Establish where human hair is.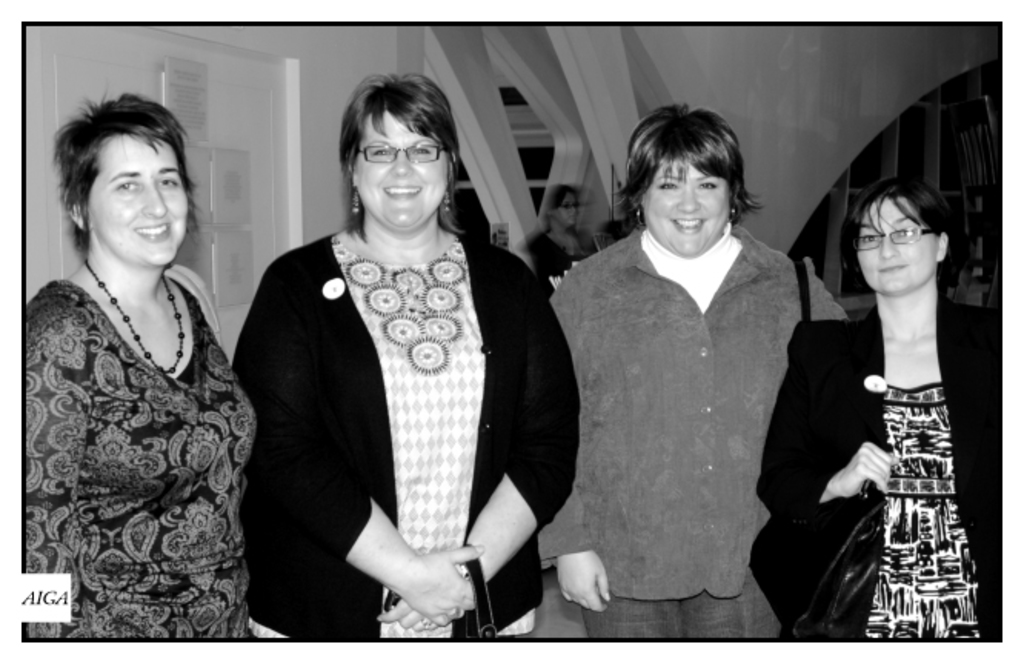
Established at crop(607, 103, 761, 232).
